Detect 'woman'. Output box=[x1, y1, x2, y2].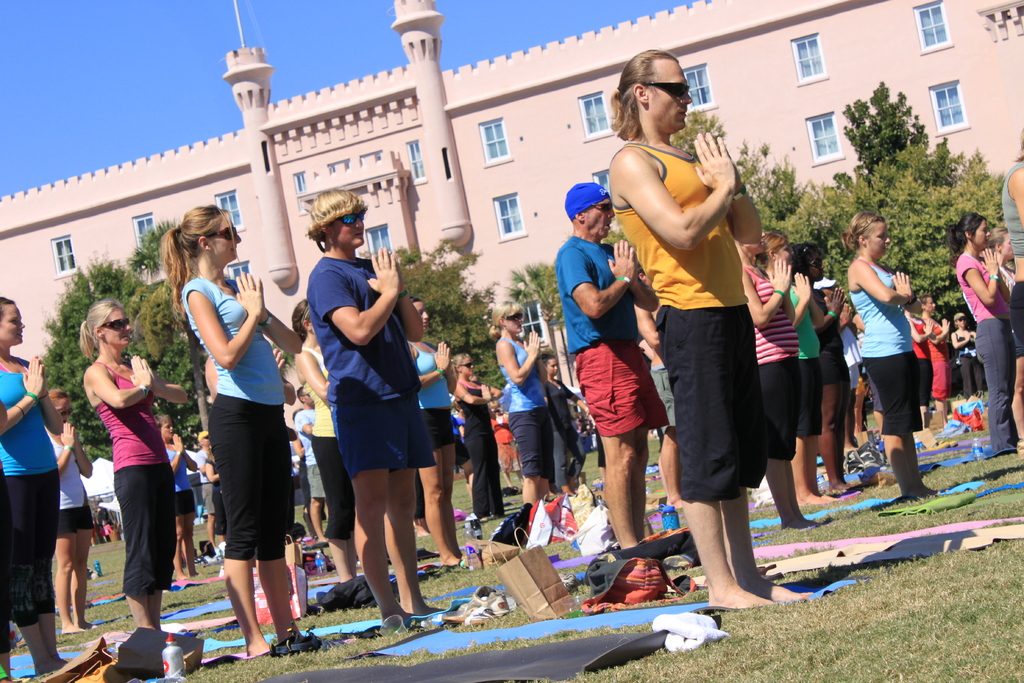
box=[408, 298, 455, 563].
